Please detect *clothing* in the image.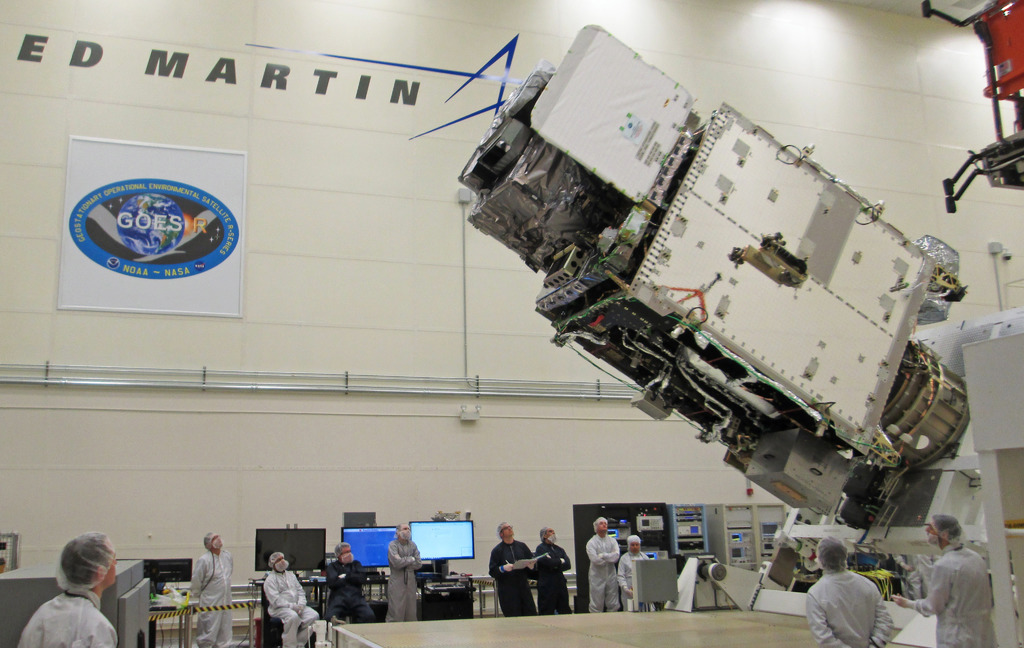
<region>928, 546, 1011, 638</region>.
